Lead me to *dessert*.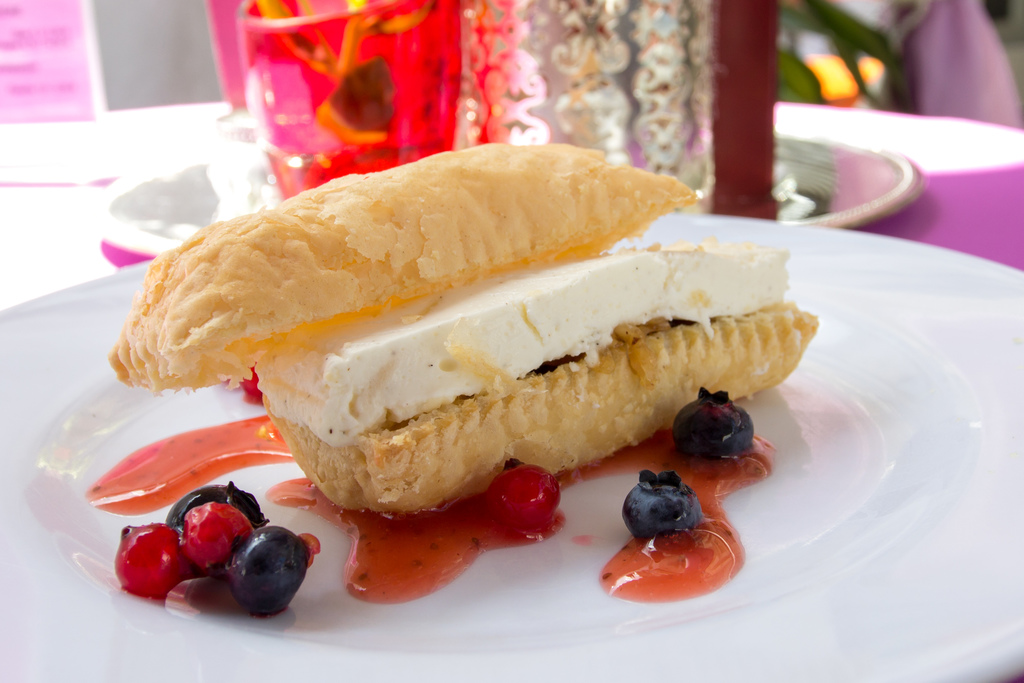
Lead to pyautogui.locateOnScreen(473, 459, 559, 536).
